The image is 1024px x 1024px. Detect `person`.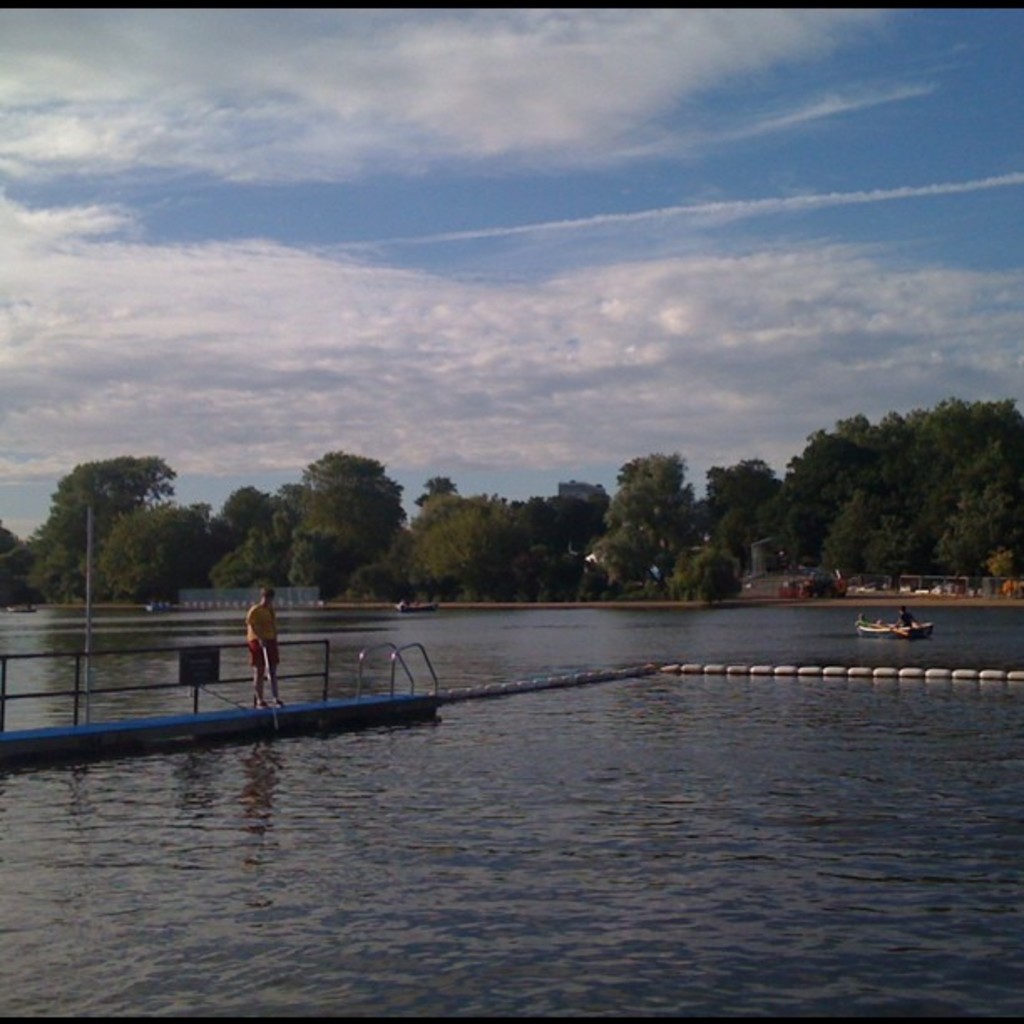
Detection: Rect(895, 604, 917, 632).
